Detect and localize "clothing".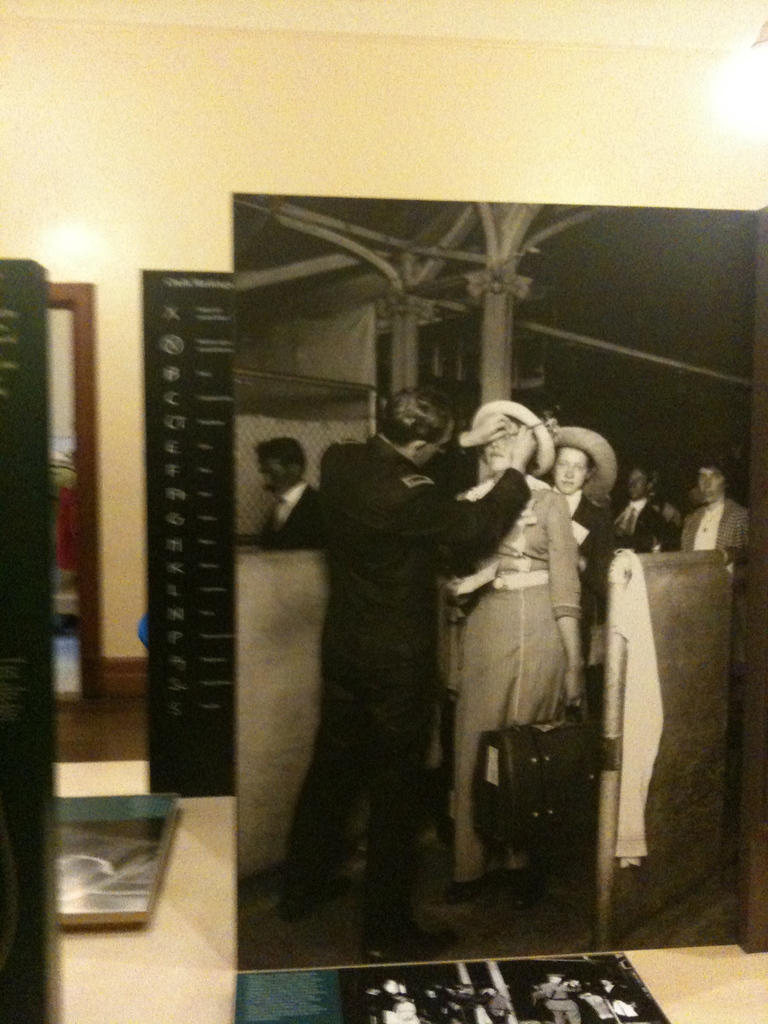
Localized at l=293, t=433, r=531, b=874.
